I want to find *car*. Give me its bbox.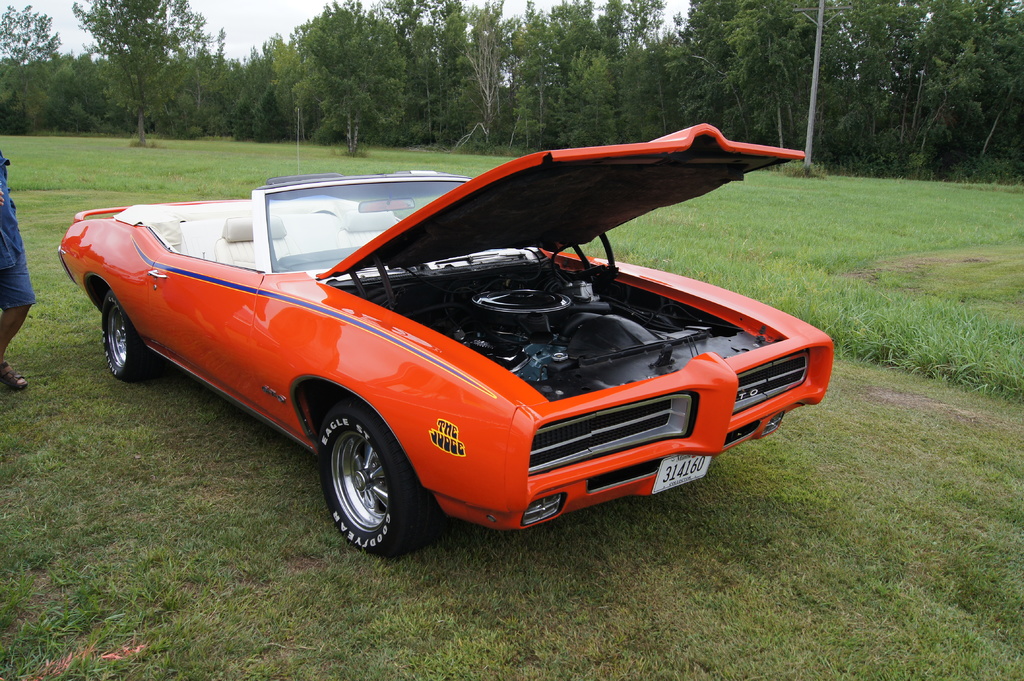
[left=58, top=125, right=834, bottom=556].
